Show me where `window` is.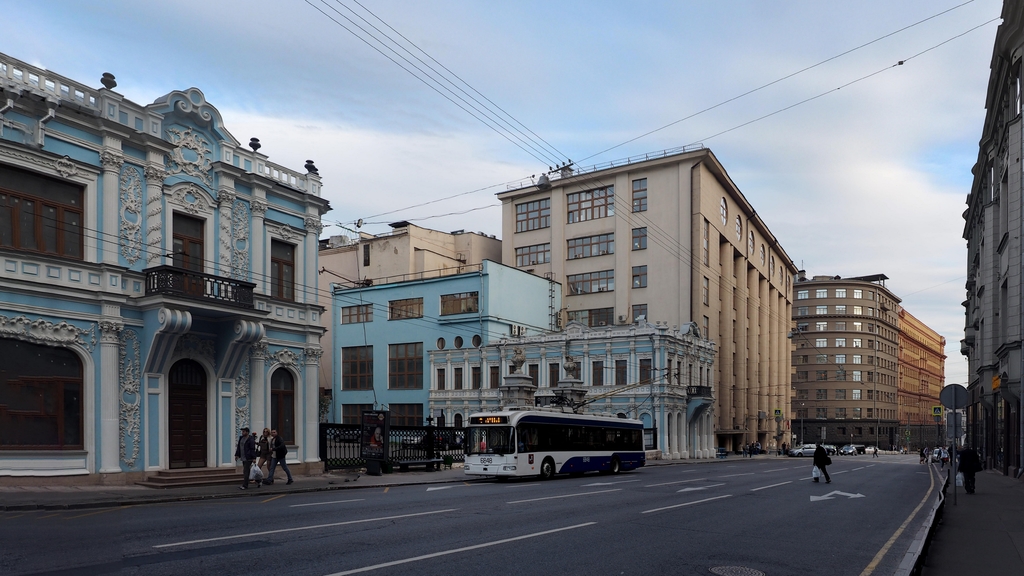
`window` is at x1=631, y1=300, x2=646, y2=324.
